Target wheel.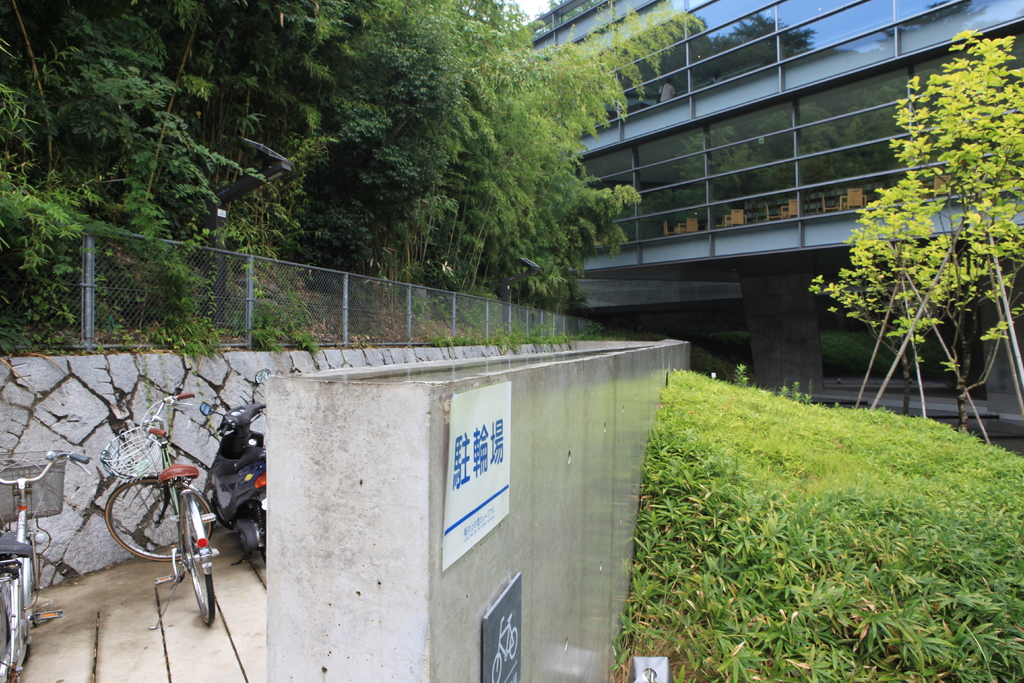
Target region: [x1=184, y1=497, x2=214, y2=632].
